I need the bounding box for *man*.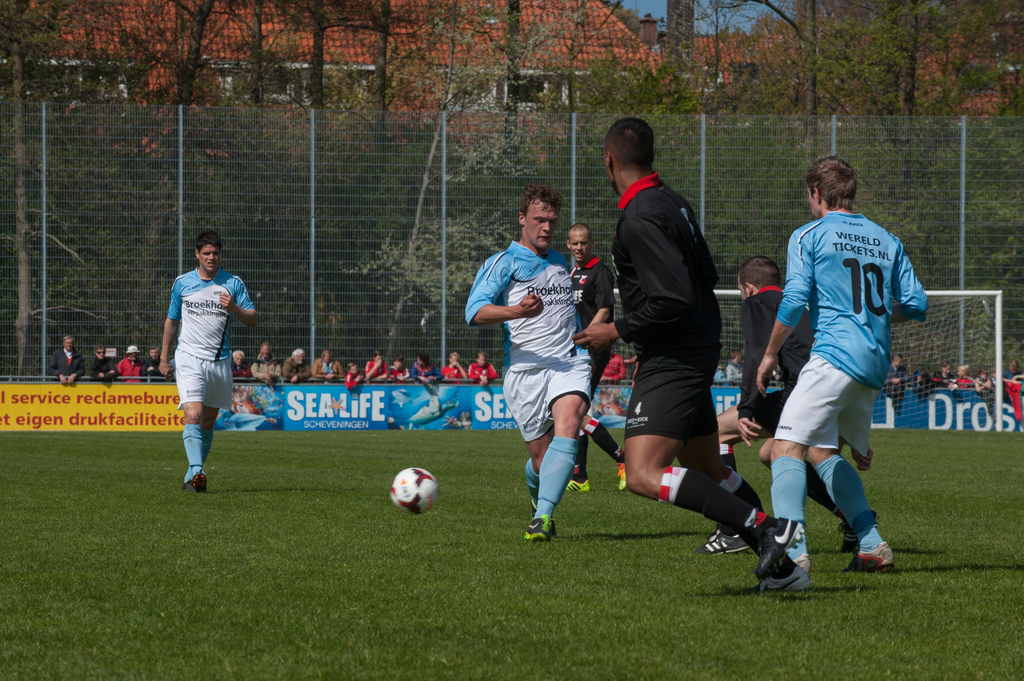
Here it is: bbox=[753, 154, 927, 575].
